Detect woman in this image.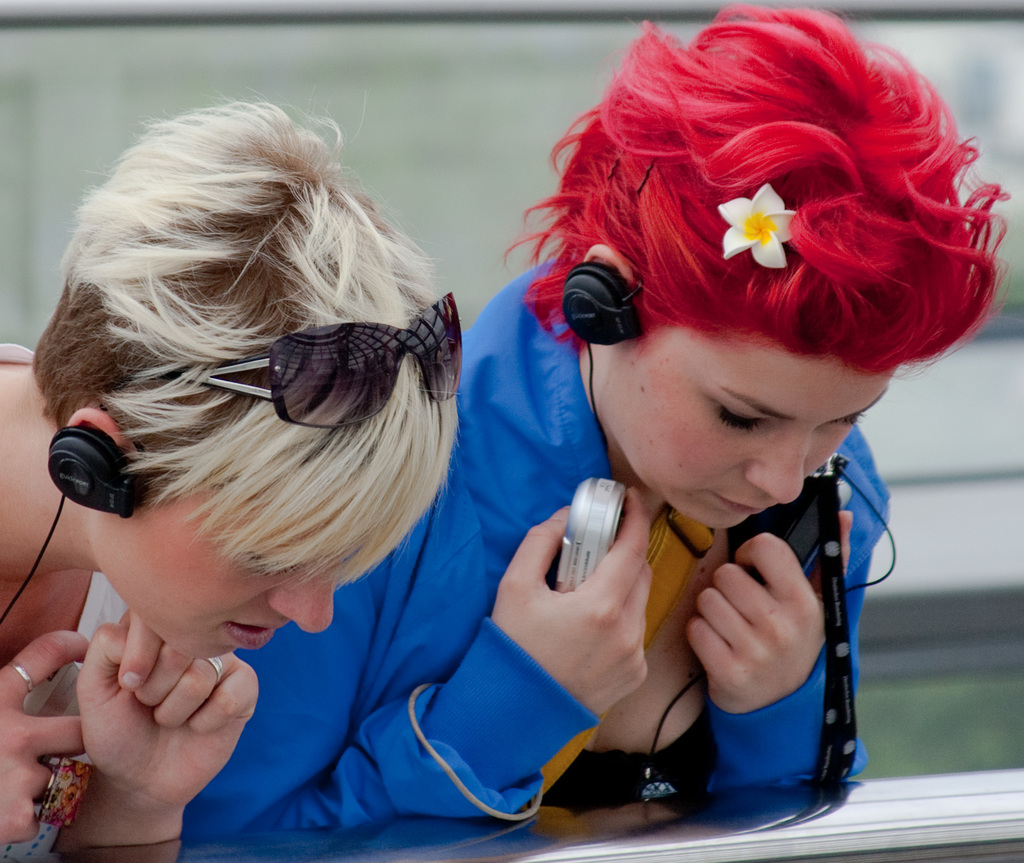
Detection: [left=182, top=0, right=1016, bottom=836].
